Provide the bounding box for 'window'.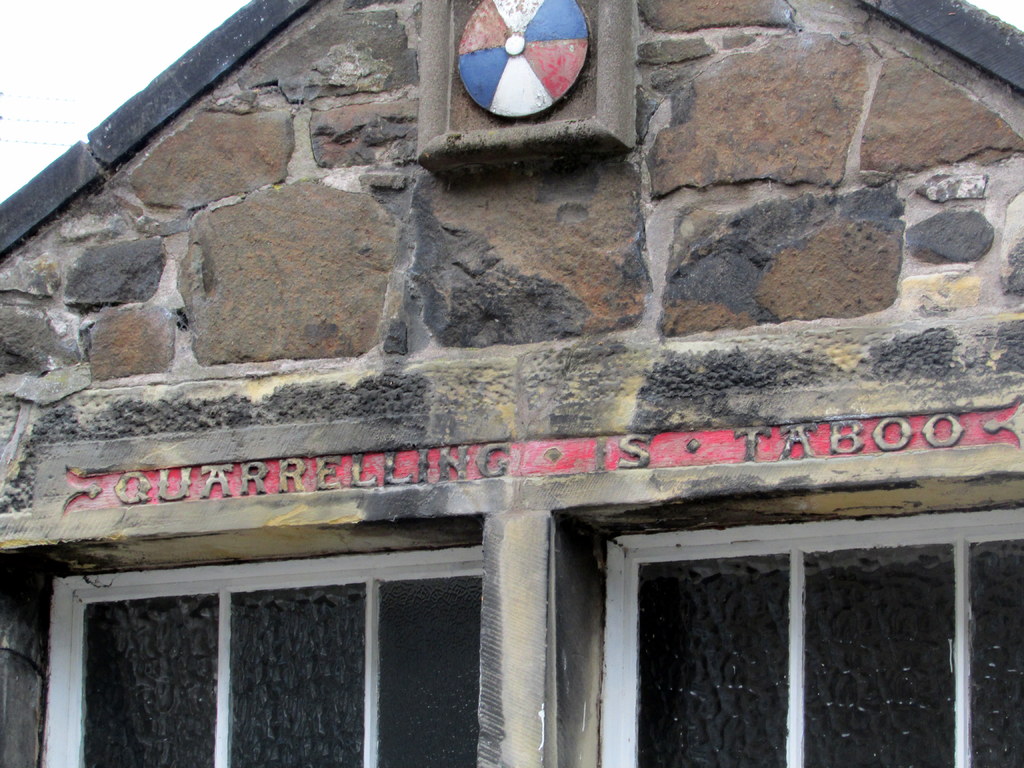
bbox(31, 547, 480, 767).
